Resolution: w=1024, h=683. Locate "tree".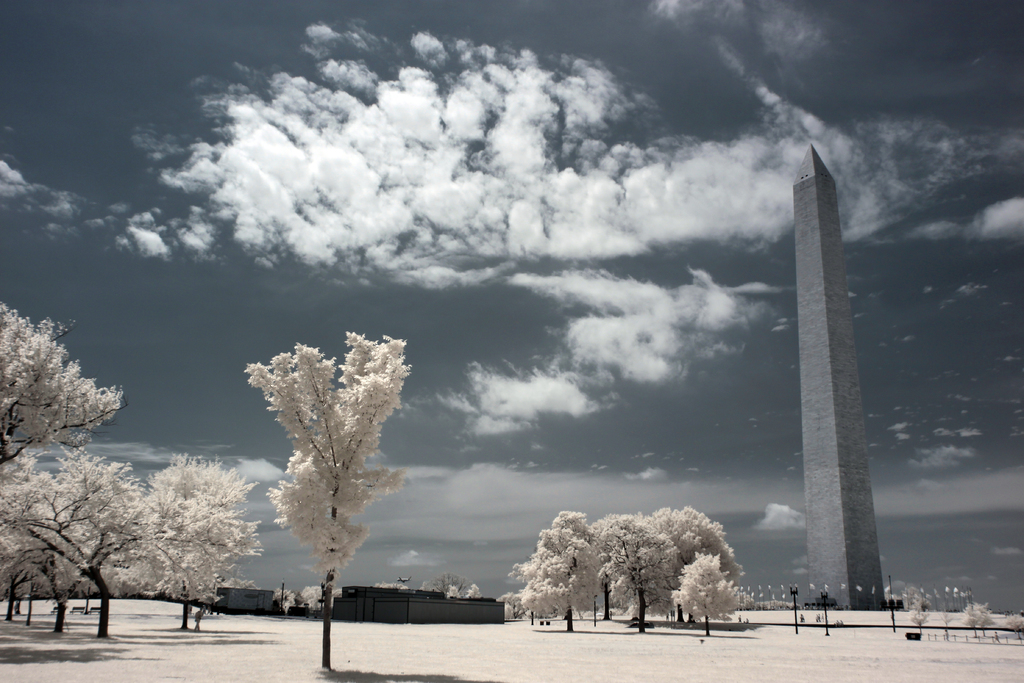
{"x1": 270, "y1": 586, "x2": 295, "y2": 613}.
